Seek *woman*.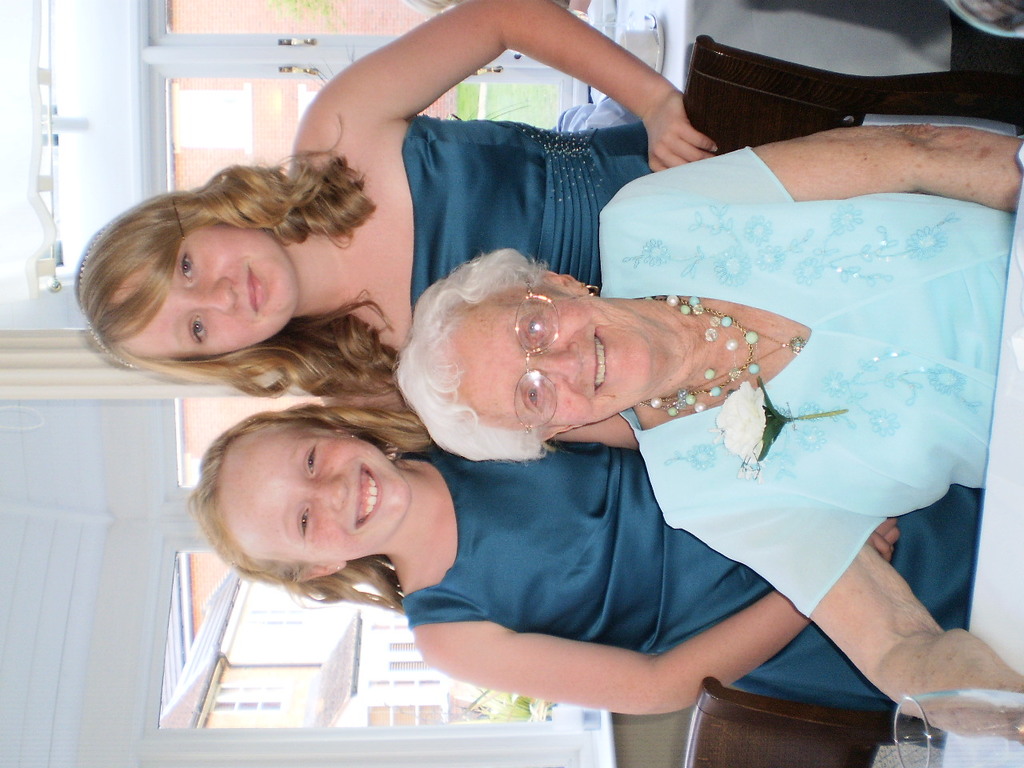
box(189, 394, 986, 719).
